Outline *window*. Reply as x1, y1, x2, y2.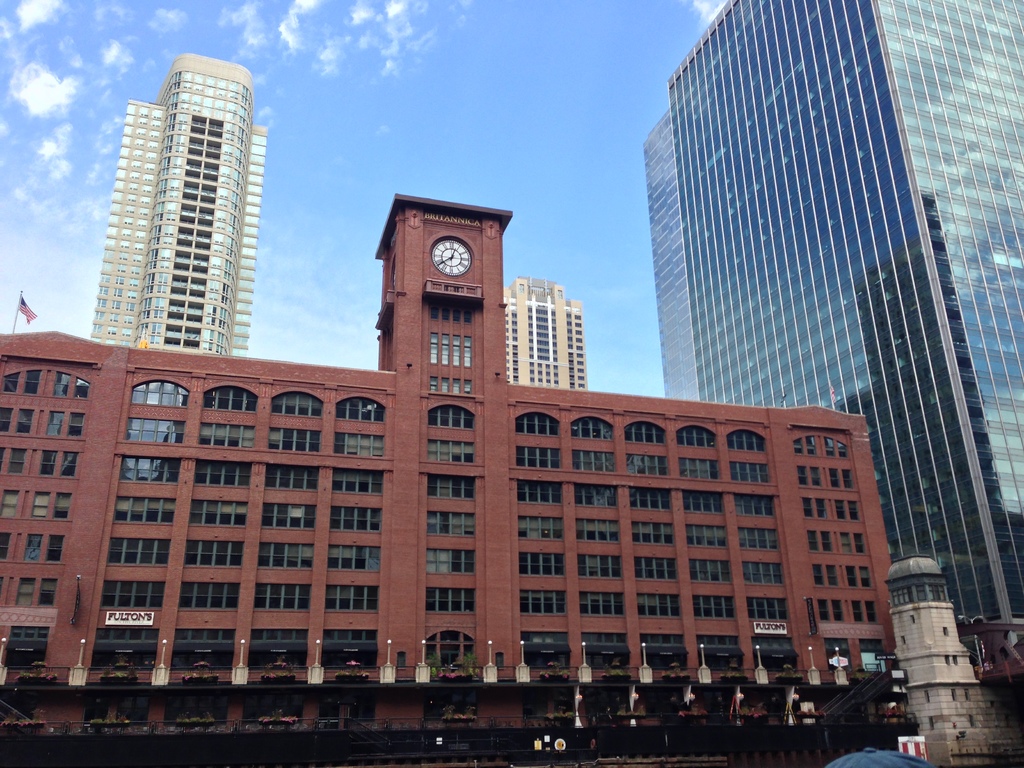
253, 583, 313, 609.
